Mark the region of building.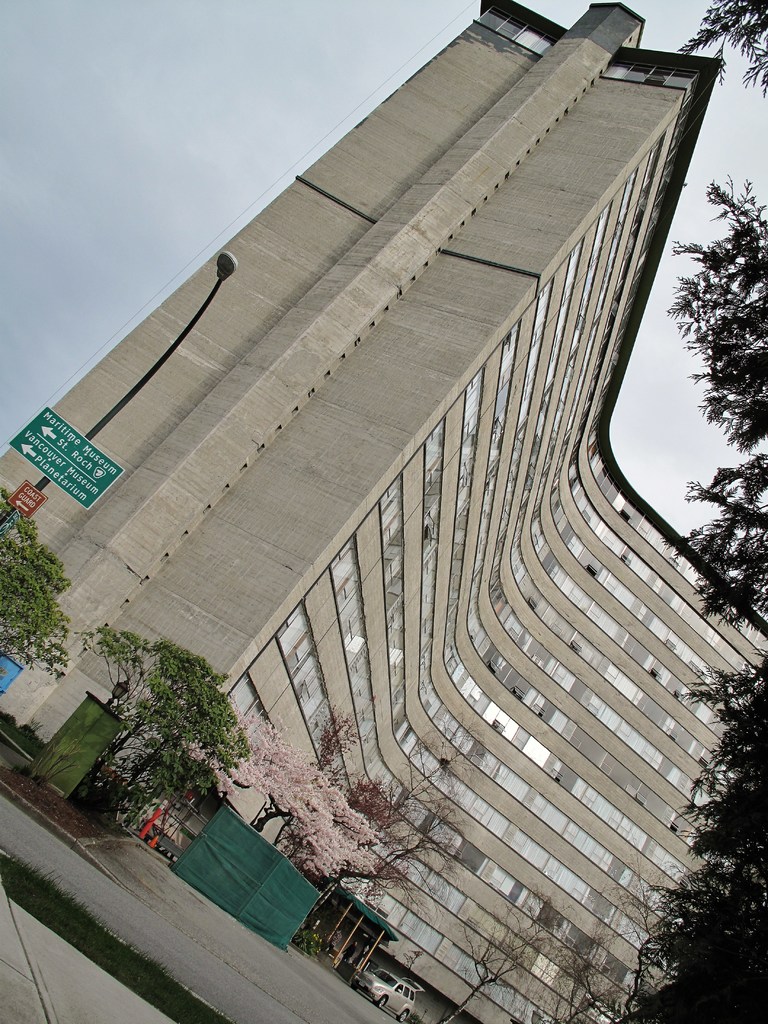
Region: {"left": 0, "top": 0, "right": 767, "bottom": 1023}.
